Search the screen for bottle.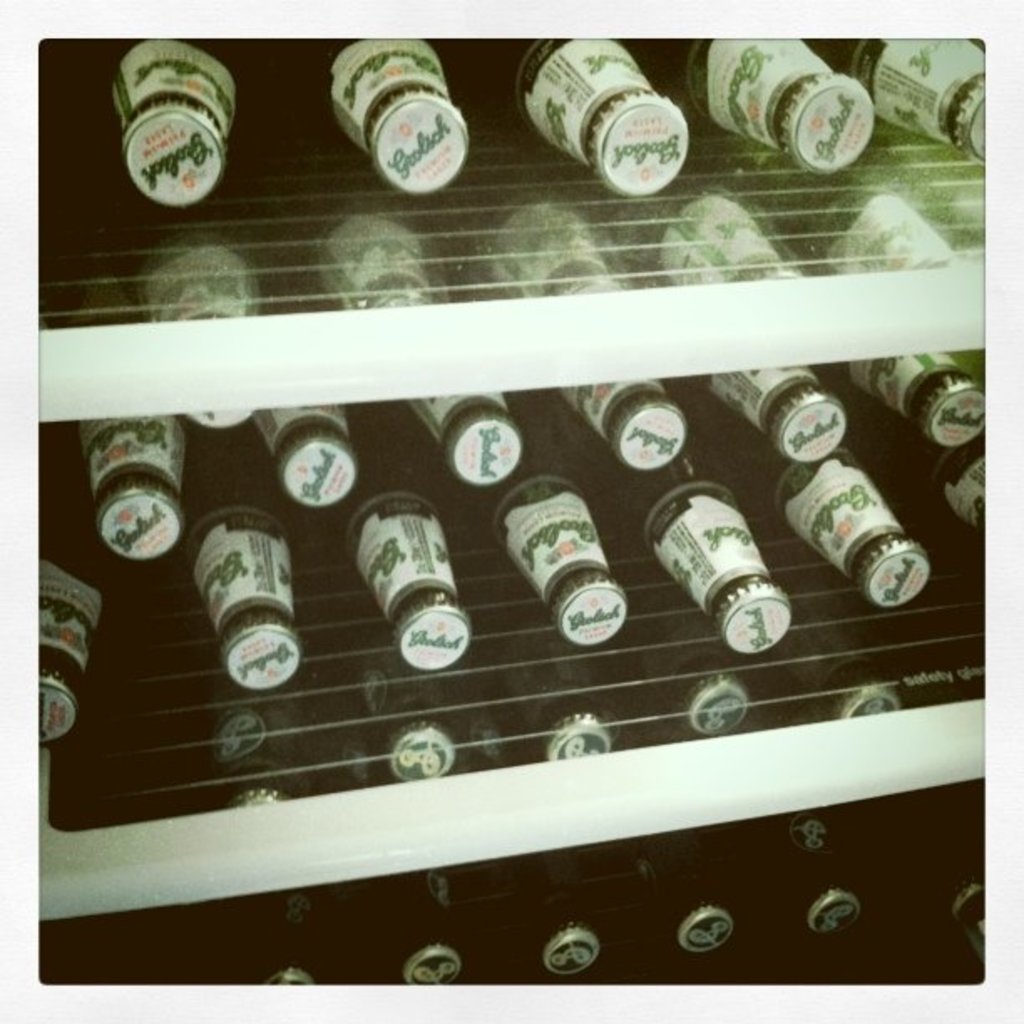
Found at [x1=72, y1=281, x2=194, y2=559].
